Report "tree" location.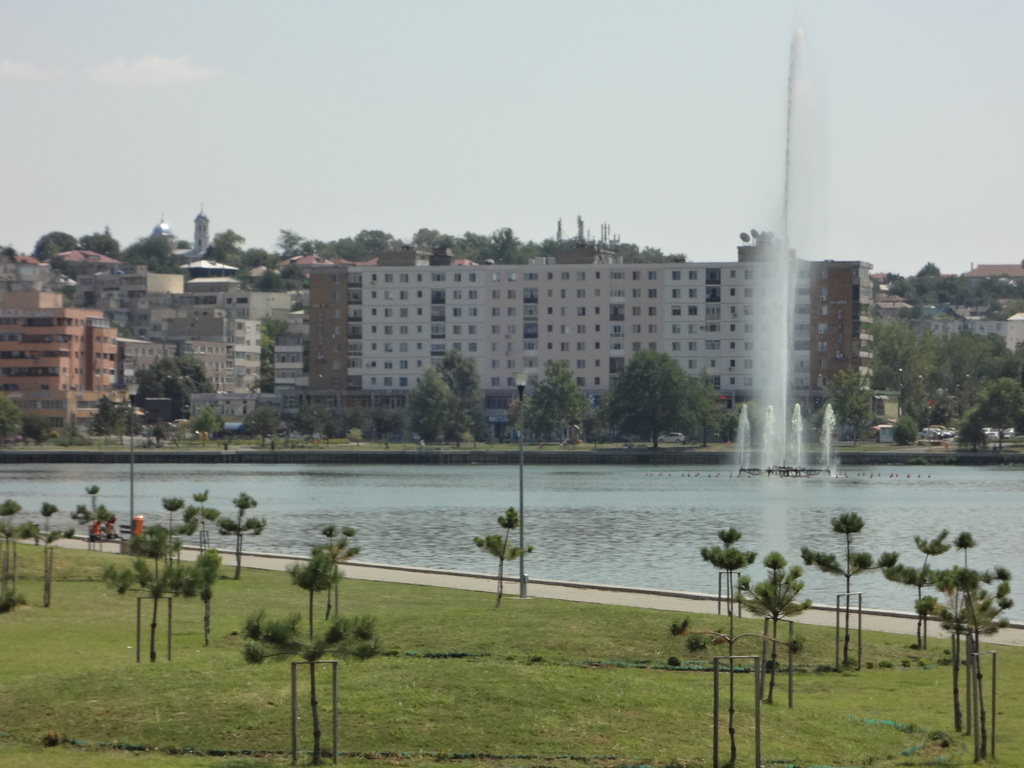
Report: 912/255/939/274.
